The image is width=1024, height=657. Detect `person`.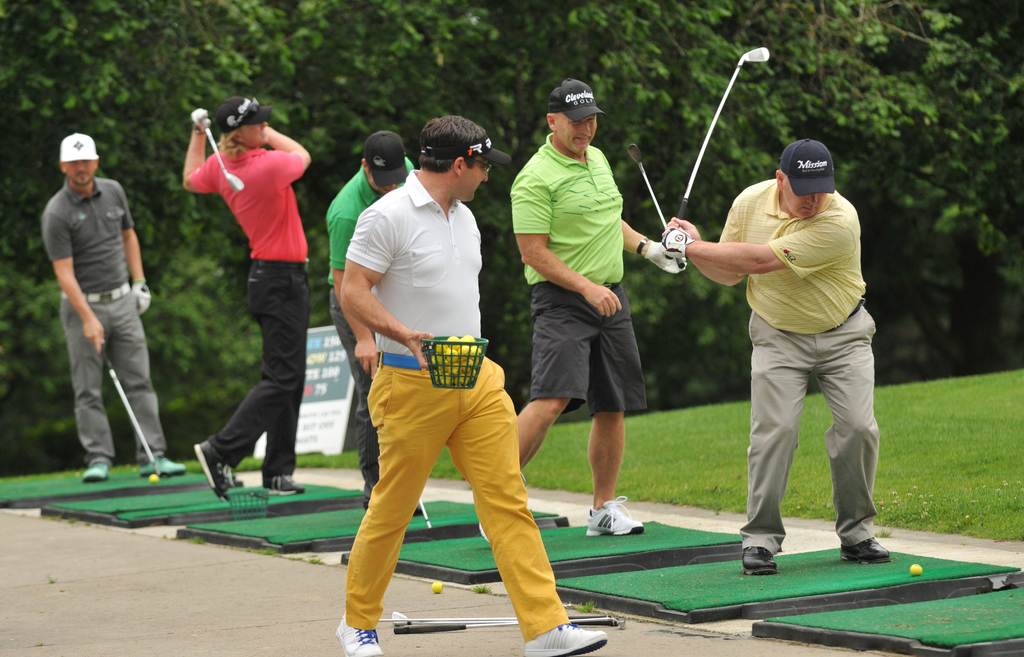
Detection: <region>659, 135, 899, 576</region>.
